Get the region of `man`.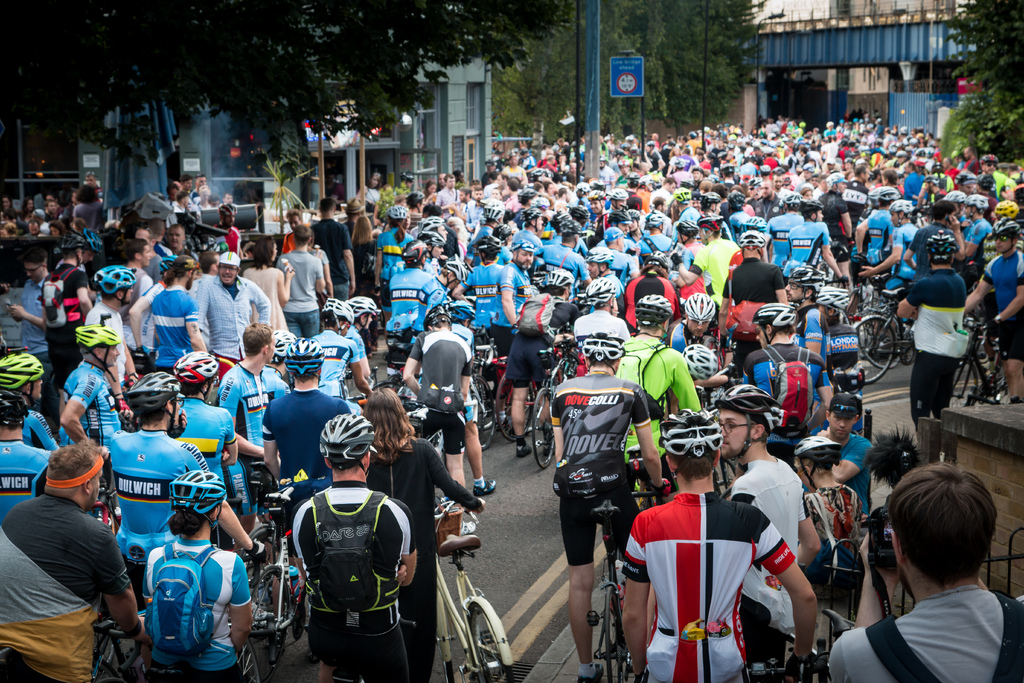
region(894, 229, 974, 468).
